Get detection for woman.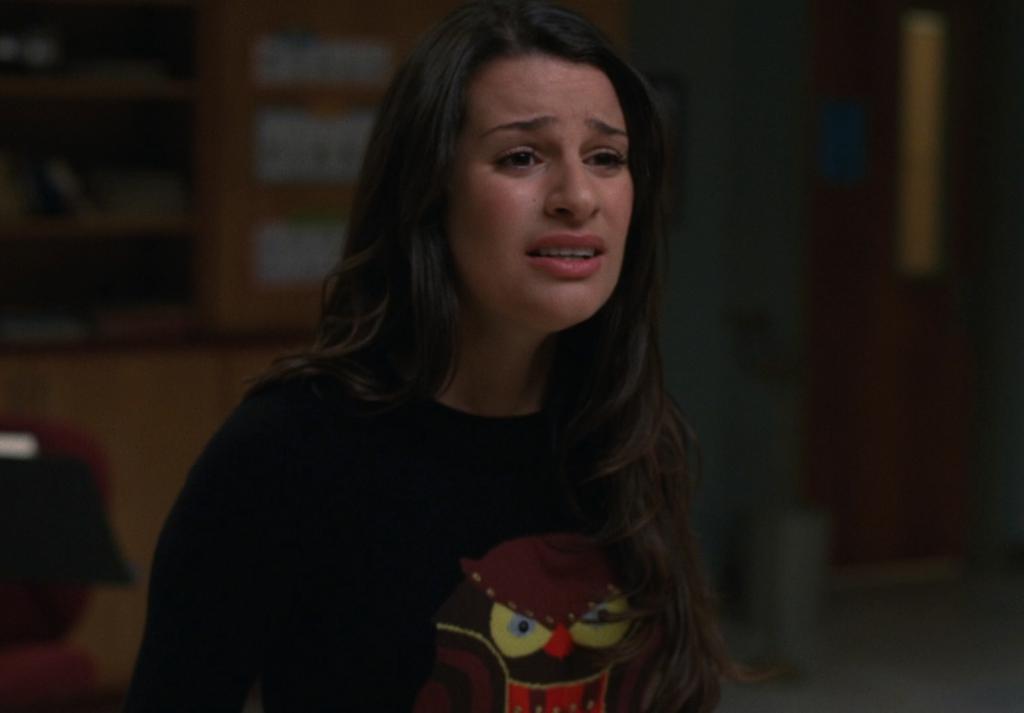
Detection: crop(122, 18, 803, 706).
